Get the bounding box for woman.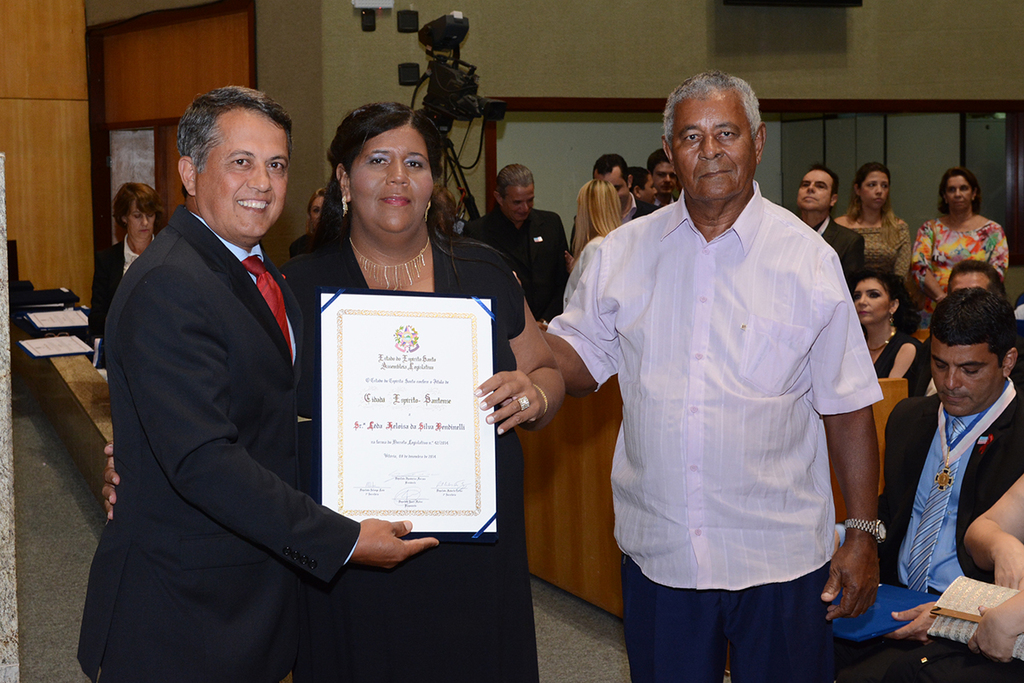
detection(908, 467, 1023, 656).
